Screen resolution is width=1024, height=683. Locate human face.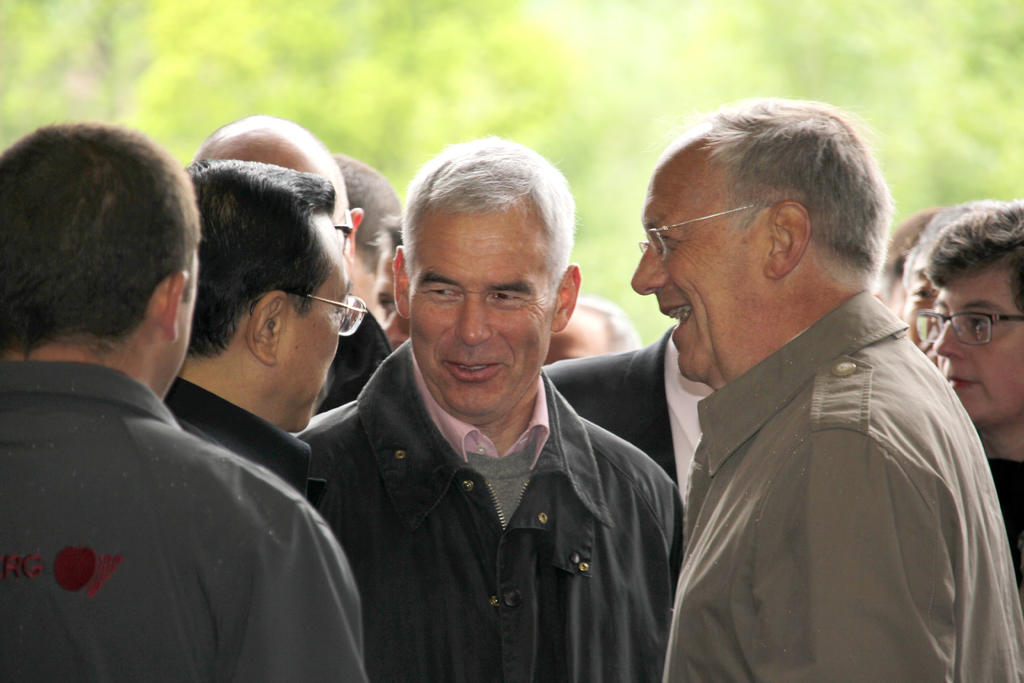
375,252,408,352.
